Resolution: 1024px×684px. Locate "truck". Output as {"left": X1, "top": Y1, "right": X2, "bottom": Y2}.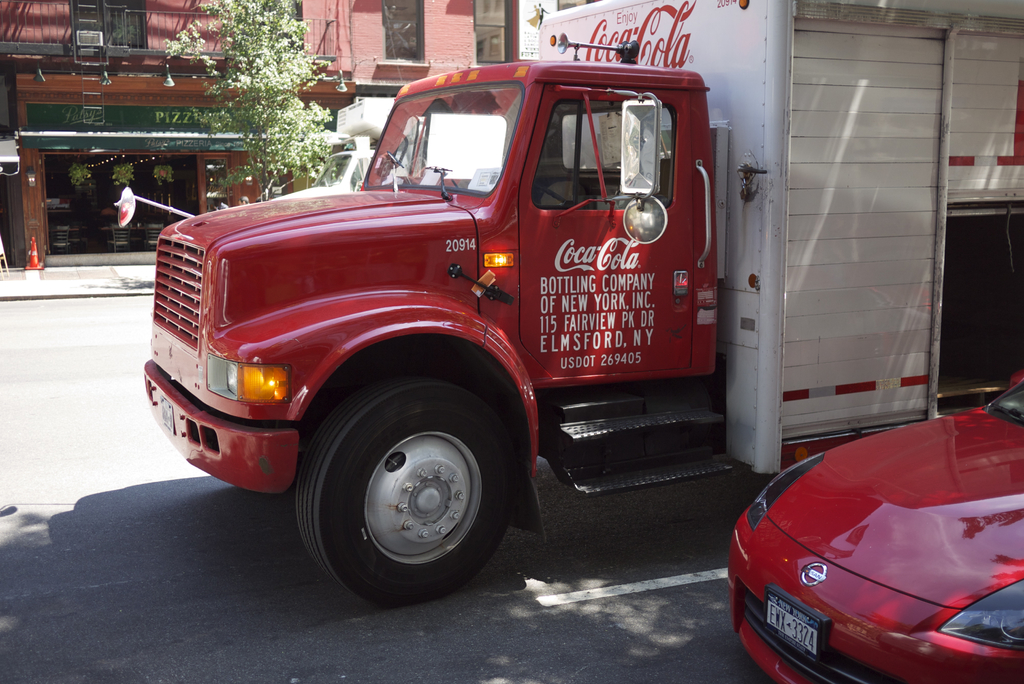
{"left": 143, "top": 0, "right": 1023, "bottom": 602}.
